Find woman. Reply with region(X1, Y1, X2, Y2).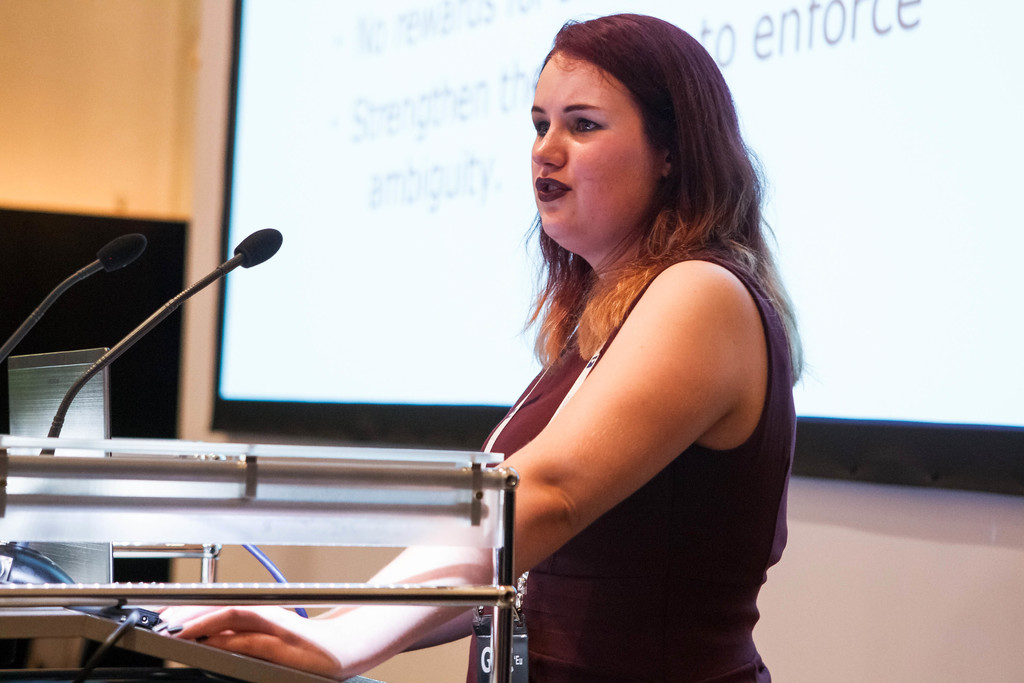
region(152, 124, 707, 663).
